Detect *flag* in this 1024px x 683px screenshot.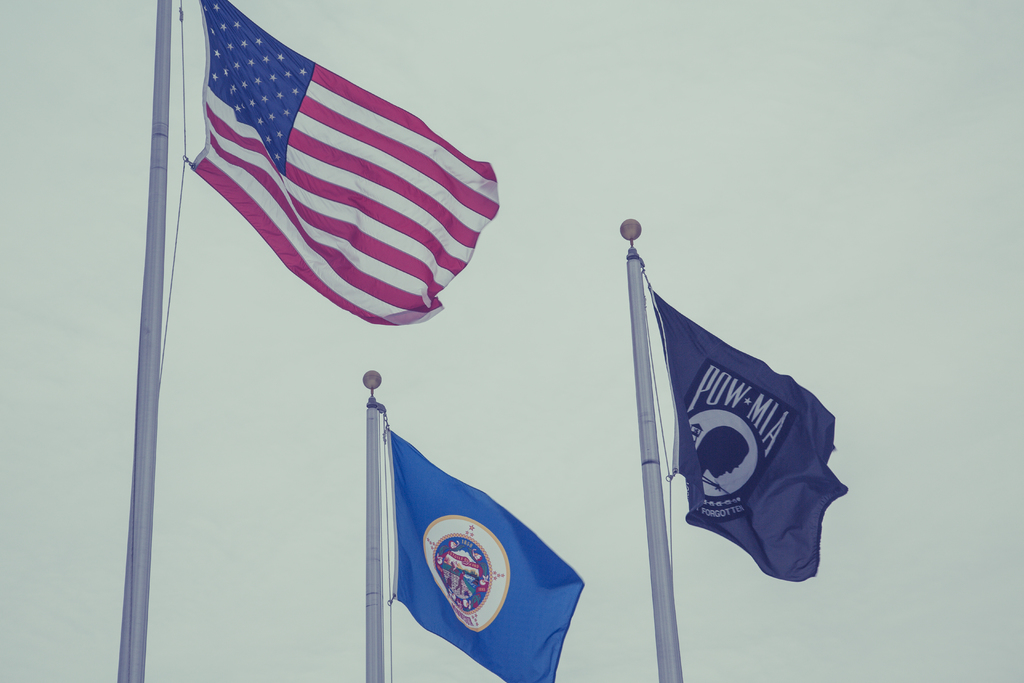
Detection: 169, 0, 508, 337.
